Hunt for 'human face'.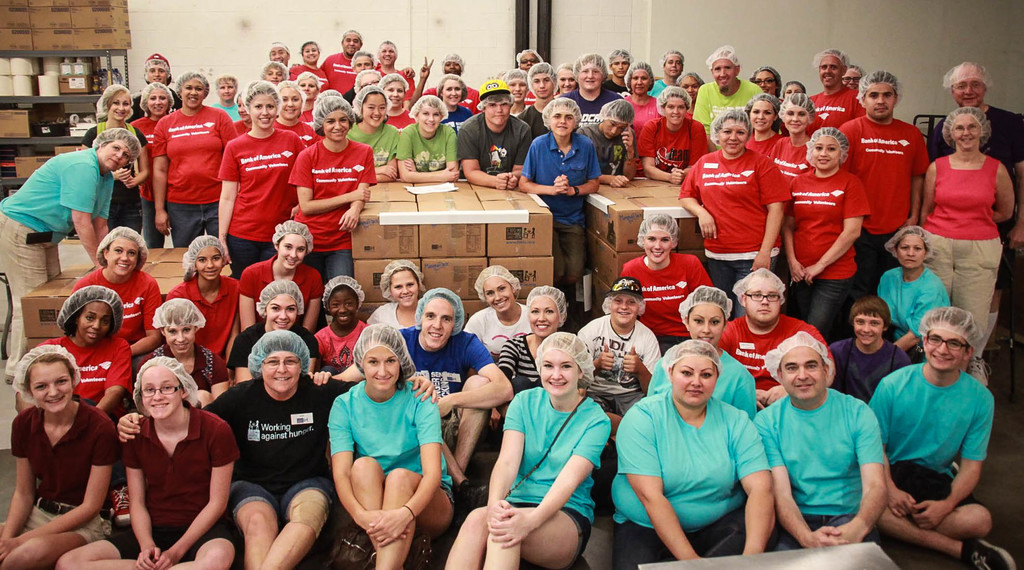
Hunted down at [327, 289, 358, 326].
